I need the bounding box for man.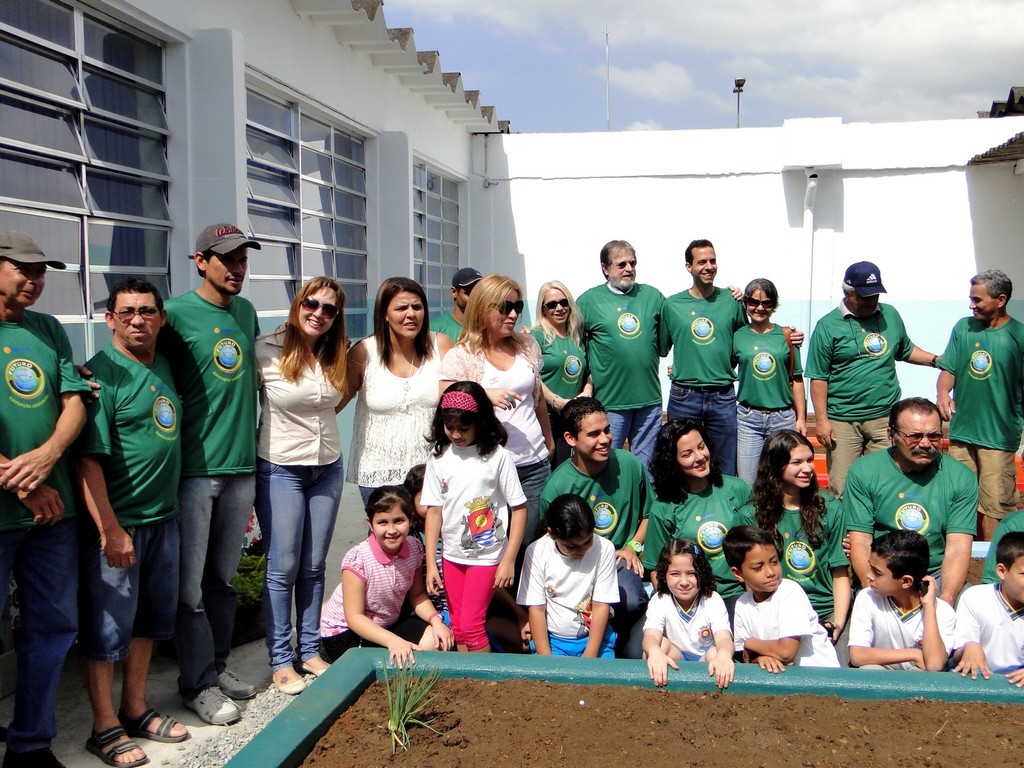
Here it is: x1=424 y1=269 x2=481 y2=343.
